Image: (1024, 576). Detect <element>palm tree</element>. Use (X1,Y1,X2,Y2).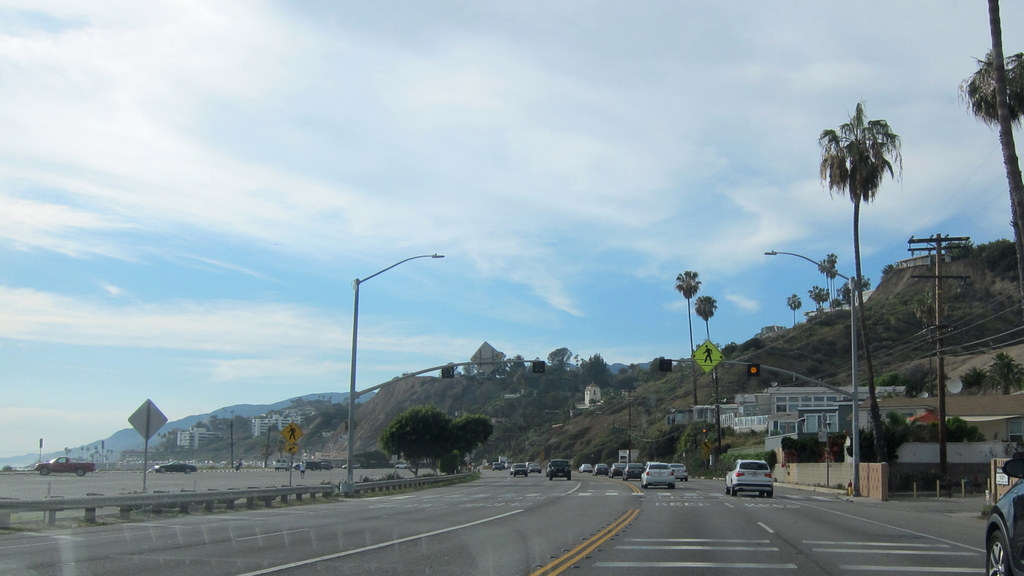
(819,102,902,461).
